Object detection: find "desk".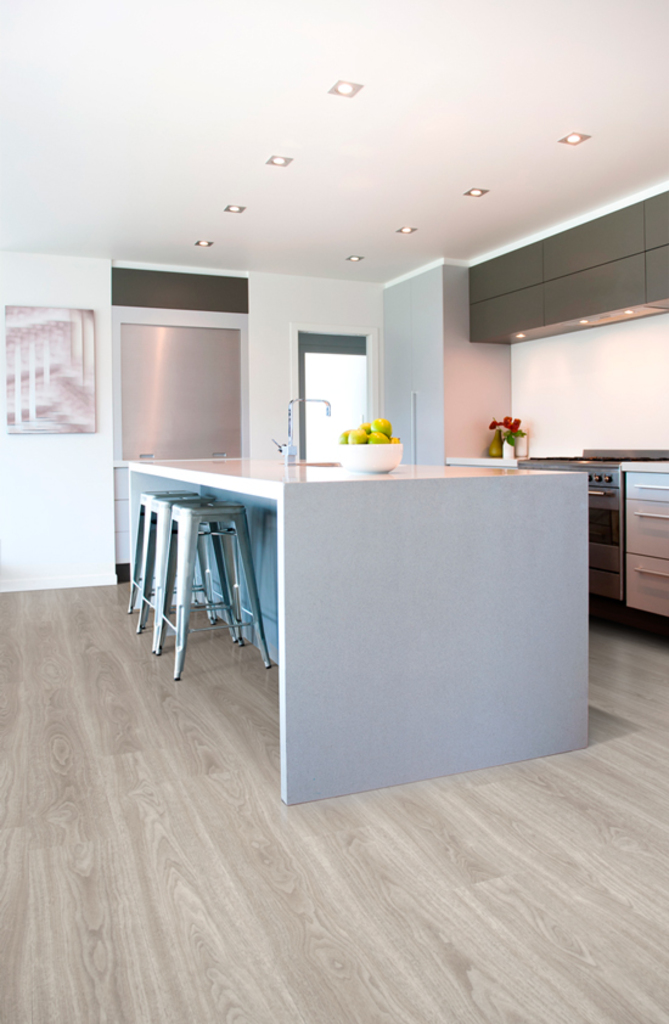
region(123, 443, 585, 800).
